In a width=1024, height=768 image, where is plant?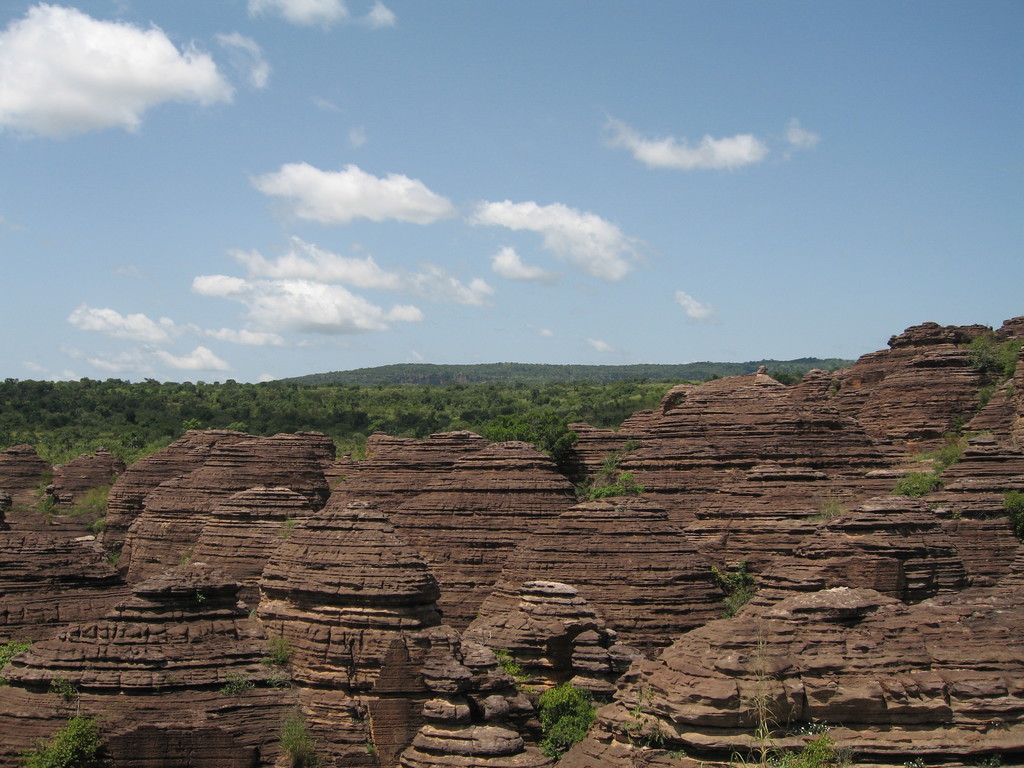
Rect(906, 756, 923, 767).
